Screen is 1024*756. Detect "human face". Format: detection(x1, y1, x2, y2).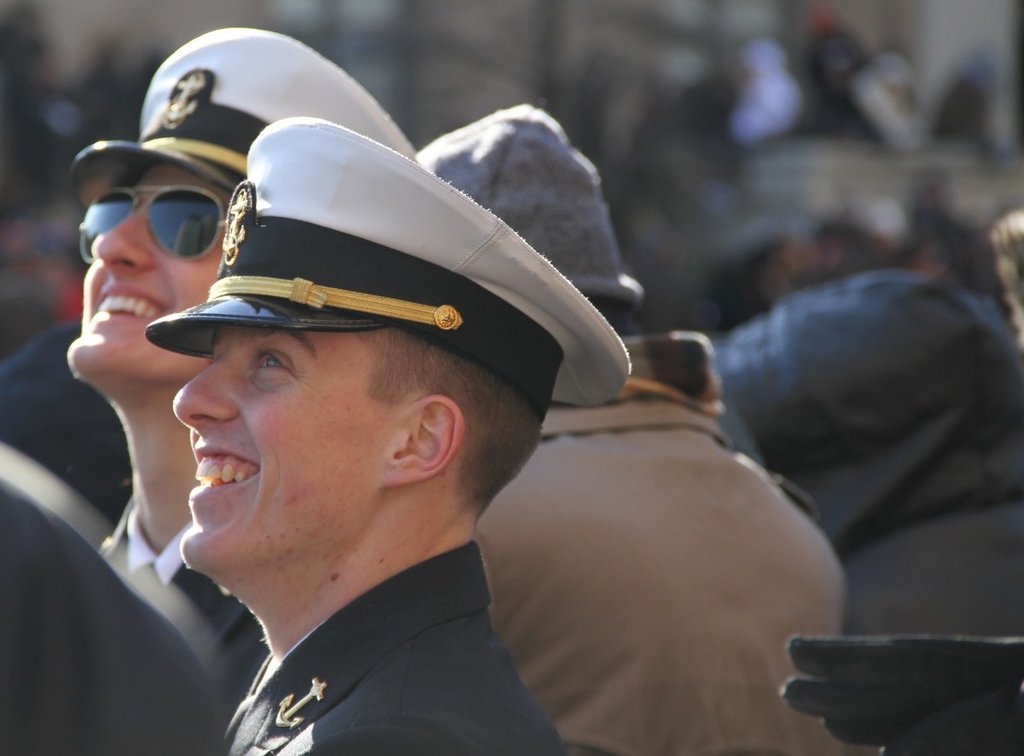
detection(171, 329, 376, 570).
